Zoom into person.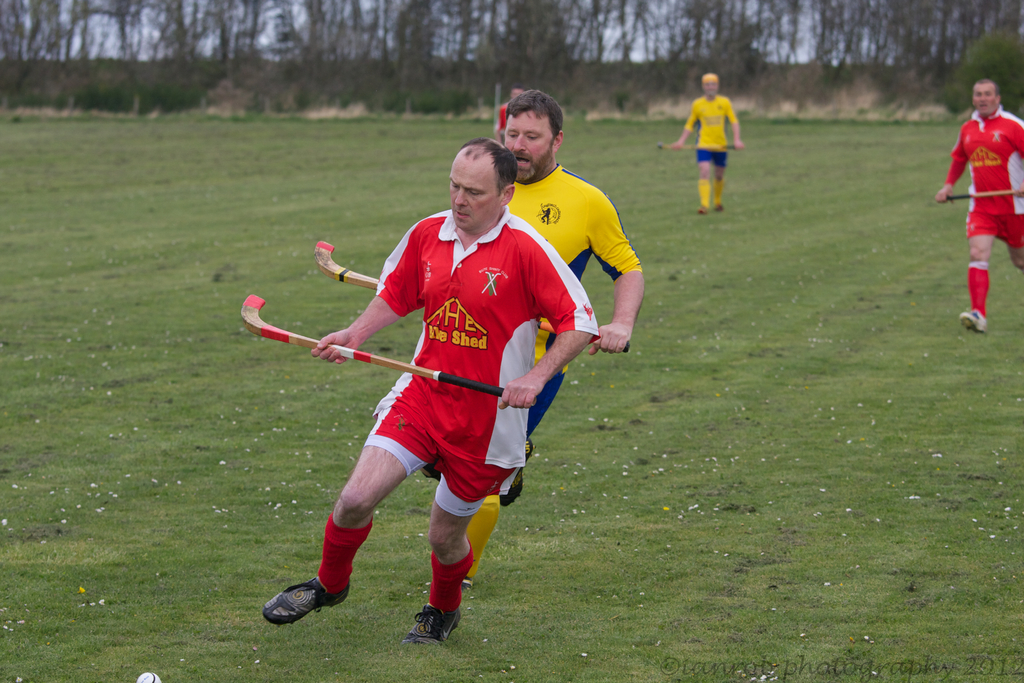
Zoom target: x1=471, y1=86, x2=651, y2=602.
